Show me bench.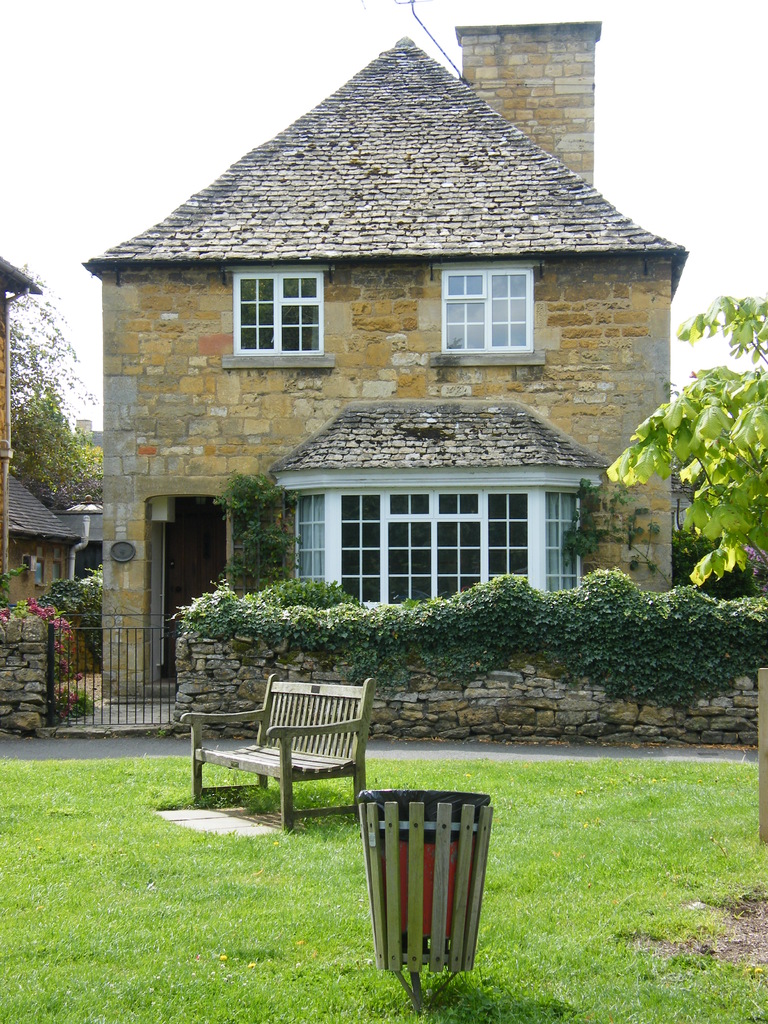
bench is here: [left=196, top=694, right=378, bottom=835].
